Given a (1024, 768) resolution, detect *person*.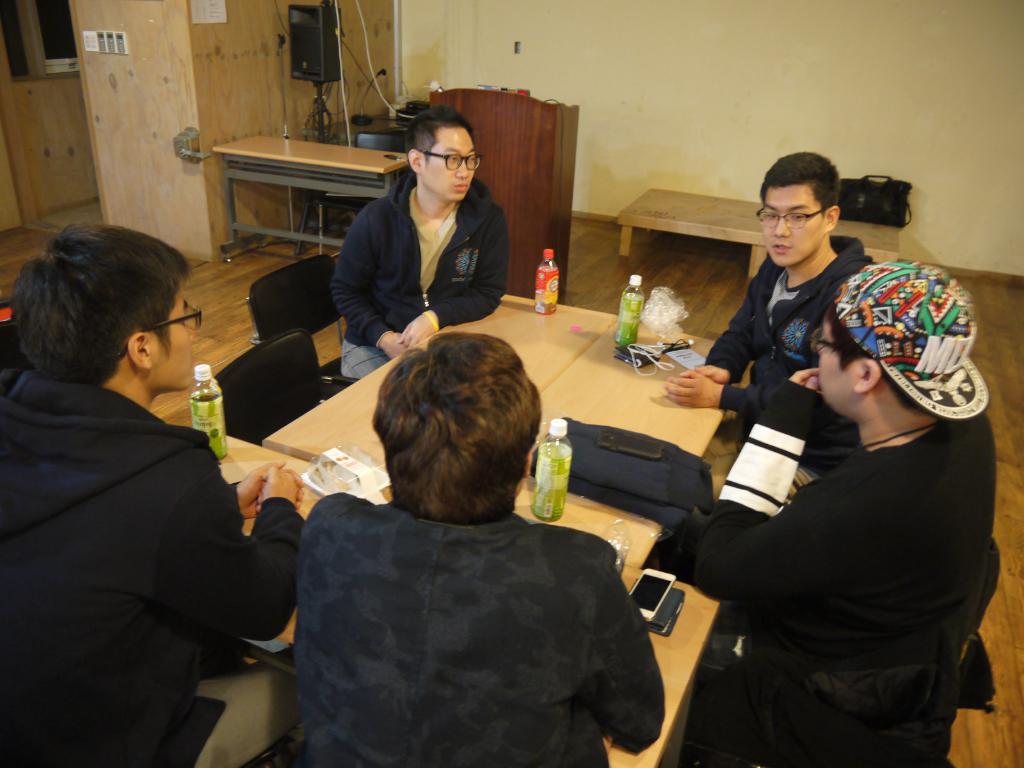
[x1=660, y1=148, x2=881, y2=506].
